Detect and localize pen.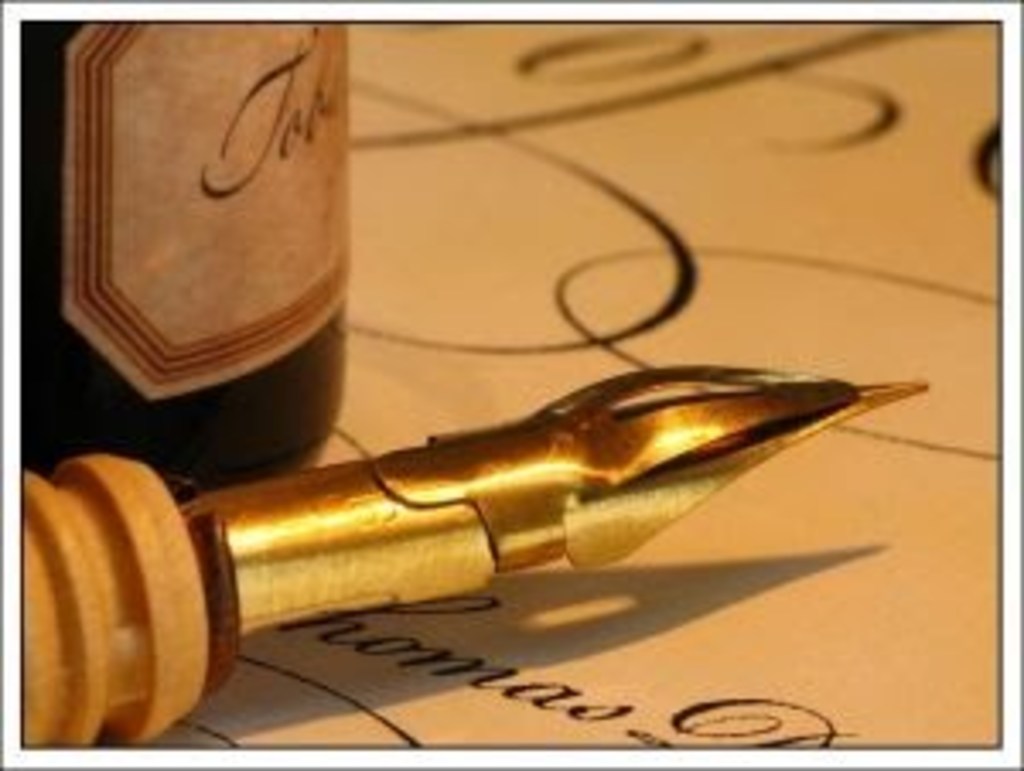
Localized at box=[24, 365, 932, 747].
